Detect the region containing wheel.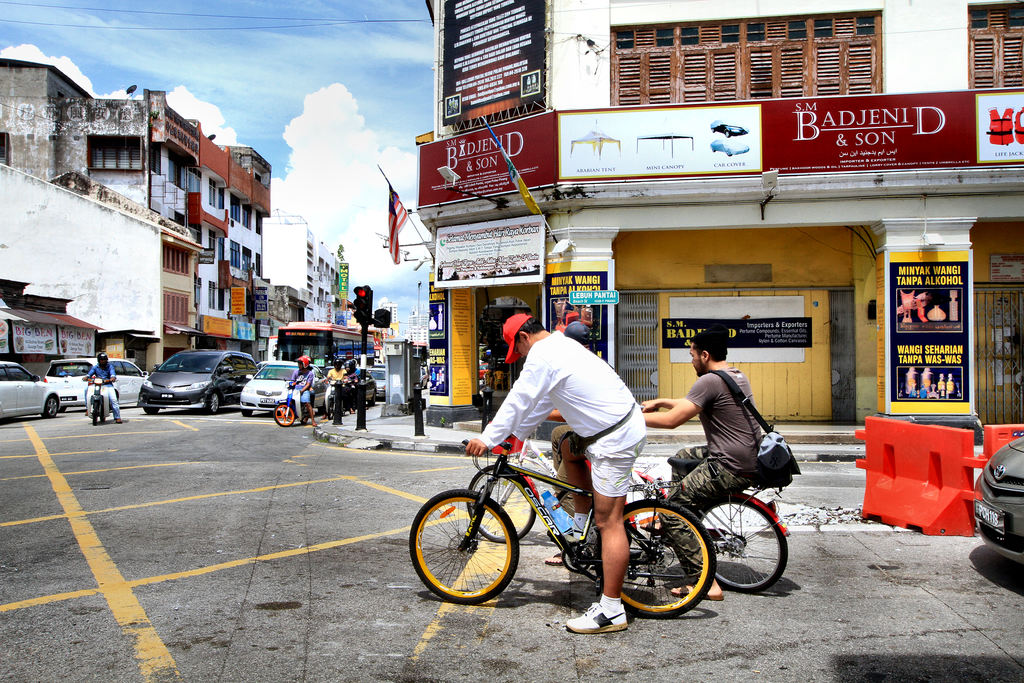
crop(298, 404, 307, 421).
